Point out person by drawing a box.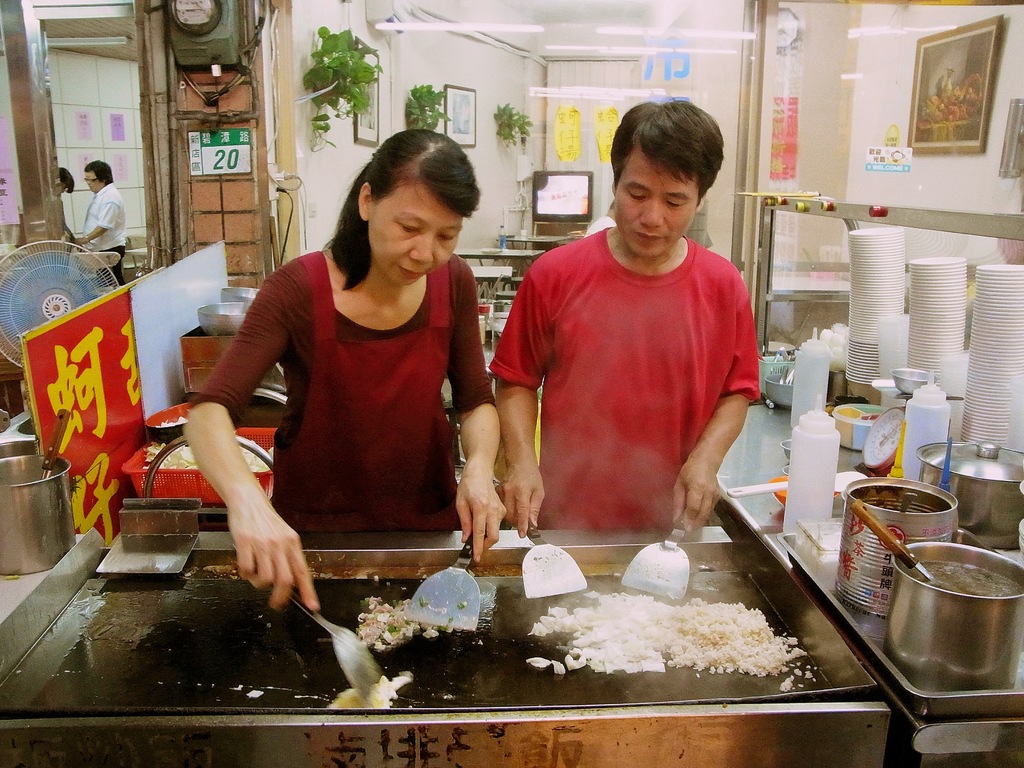
(x1=181, y1=128, x2=506, y2=614).
